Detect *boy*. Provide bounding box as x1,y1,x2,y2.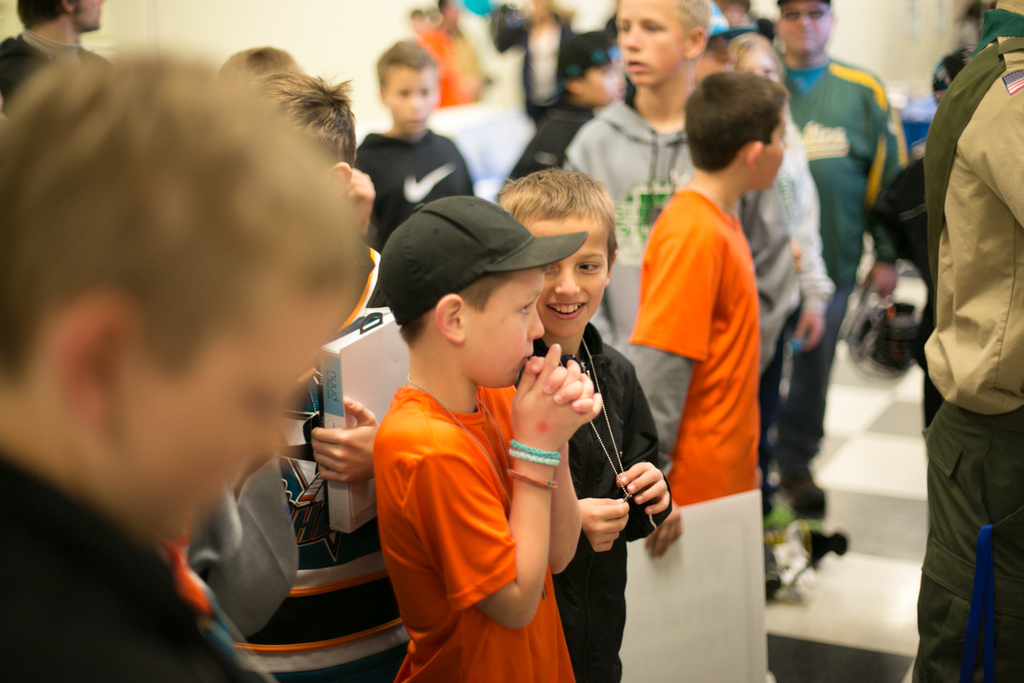
355,42,472,254.
